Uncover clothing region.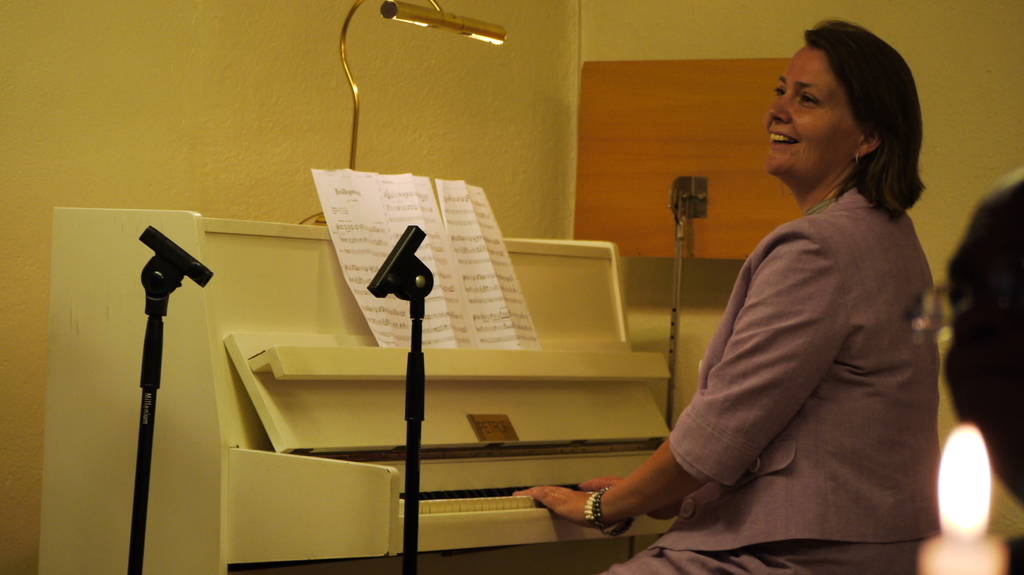
Uncovered: bbox(573, 159, 931, 553).
